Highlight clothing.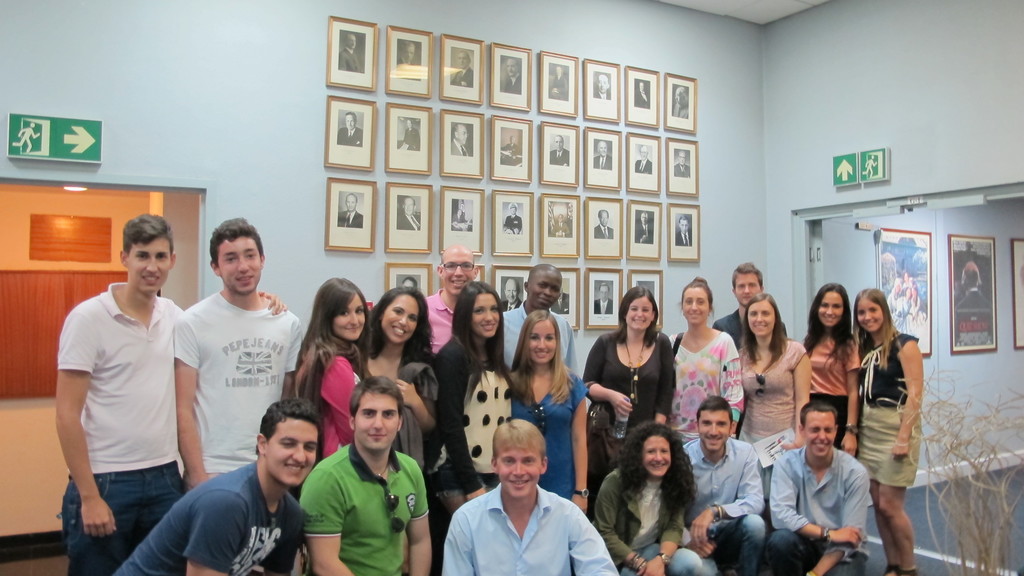
Highlighted region: 500 141 520 153.
